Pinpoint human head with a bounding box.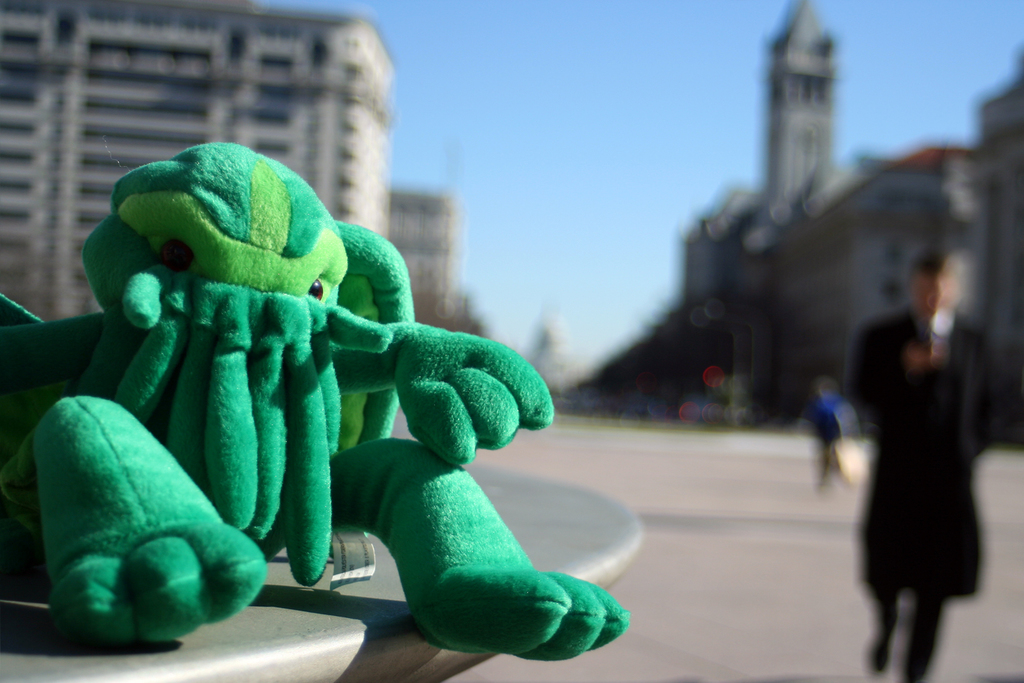
l=909, t=251, r=963, b=317.
